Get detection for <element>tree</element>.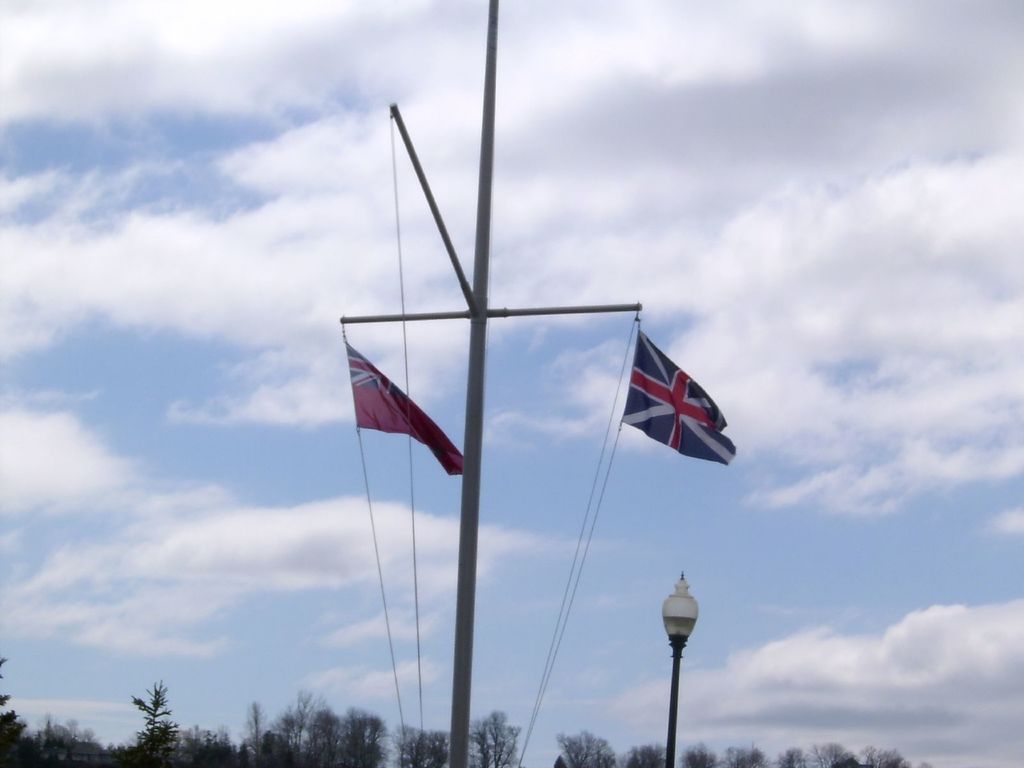
Detection: 717,745,765,767.
